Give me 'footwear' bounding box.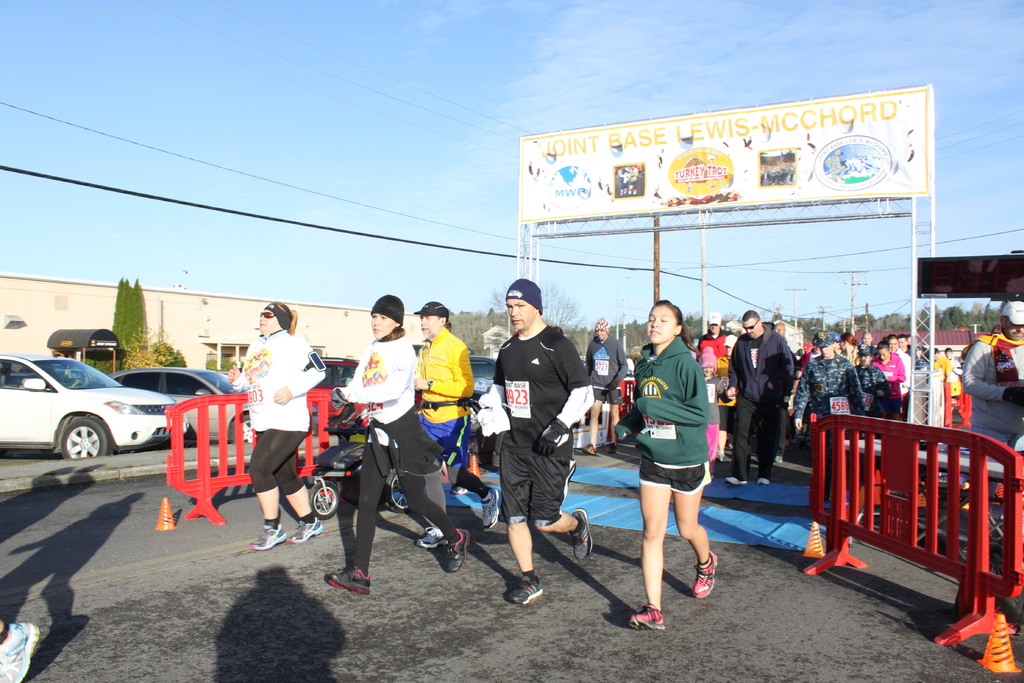
[438, 529, 465, 575].
